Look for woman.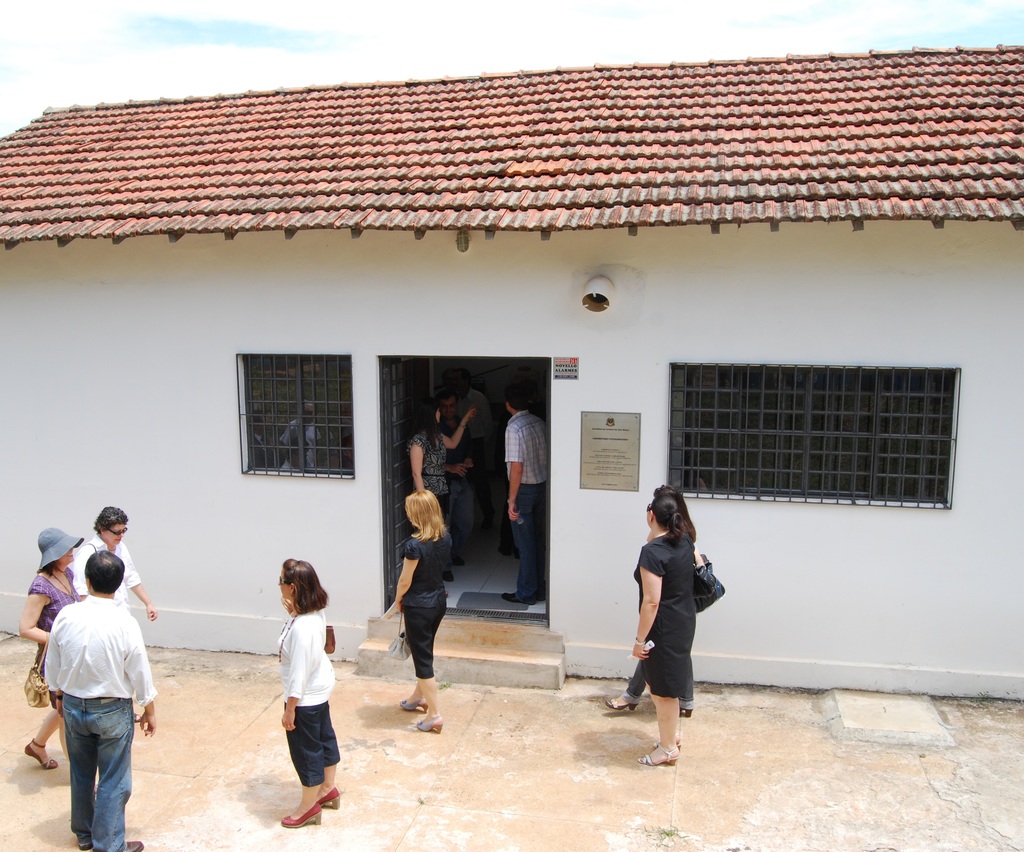
Found: crop(409, 401, 476, 519).
